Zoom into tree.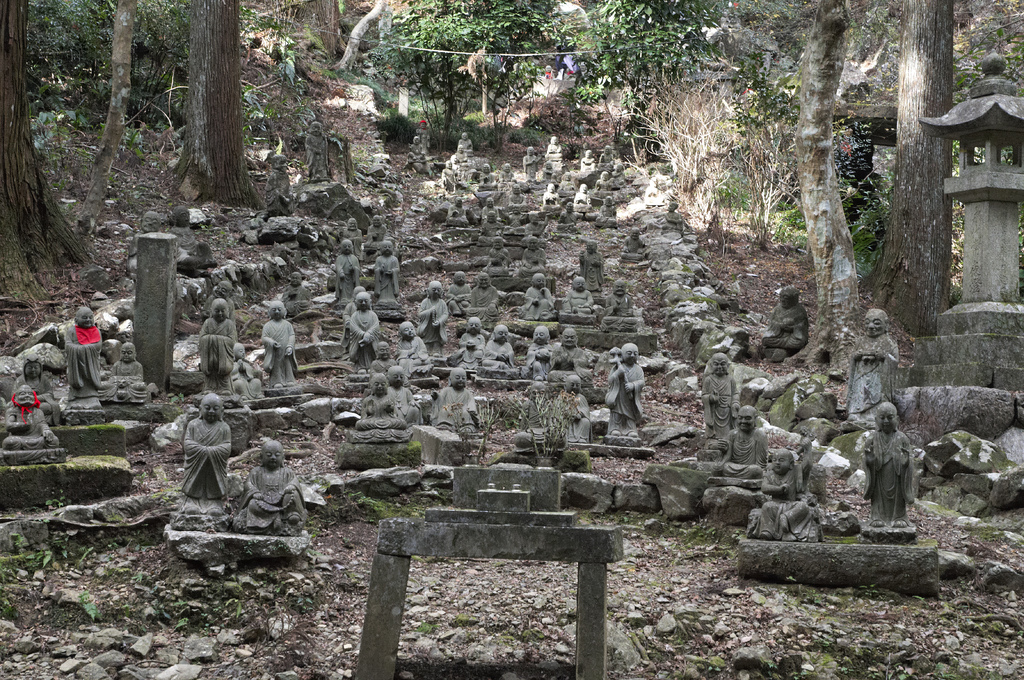
Zoom target: left=371, top=2, right=537, bottom=163.
